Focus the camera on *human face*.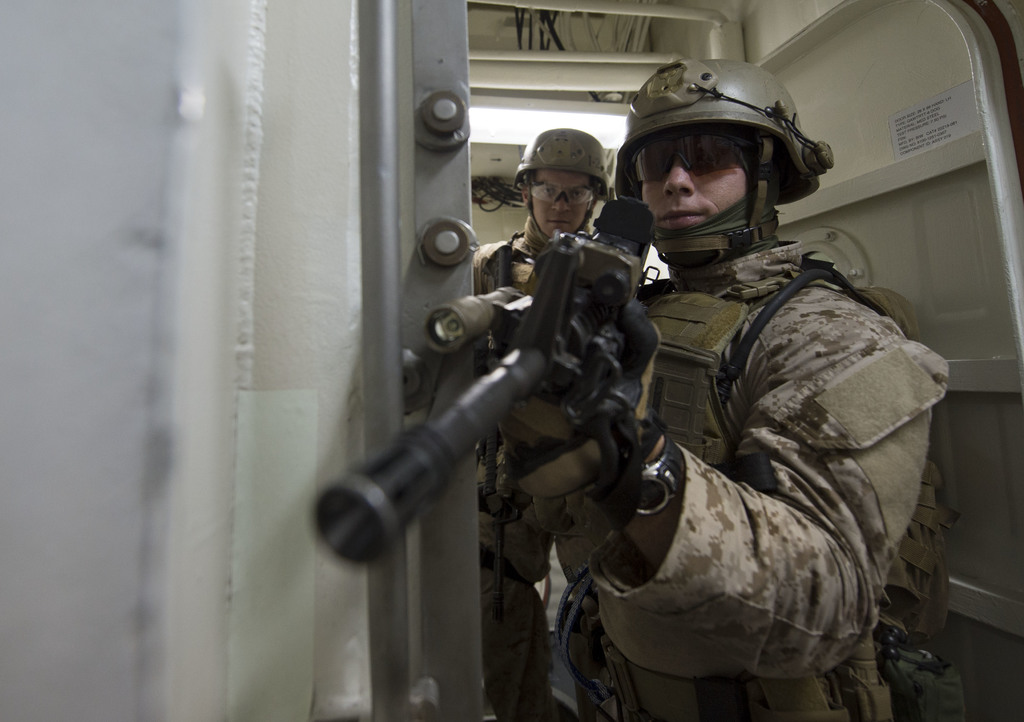
Focus region: BBox(647, 130, 751, 227).
